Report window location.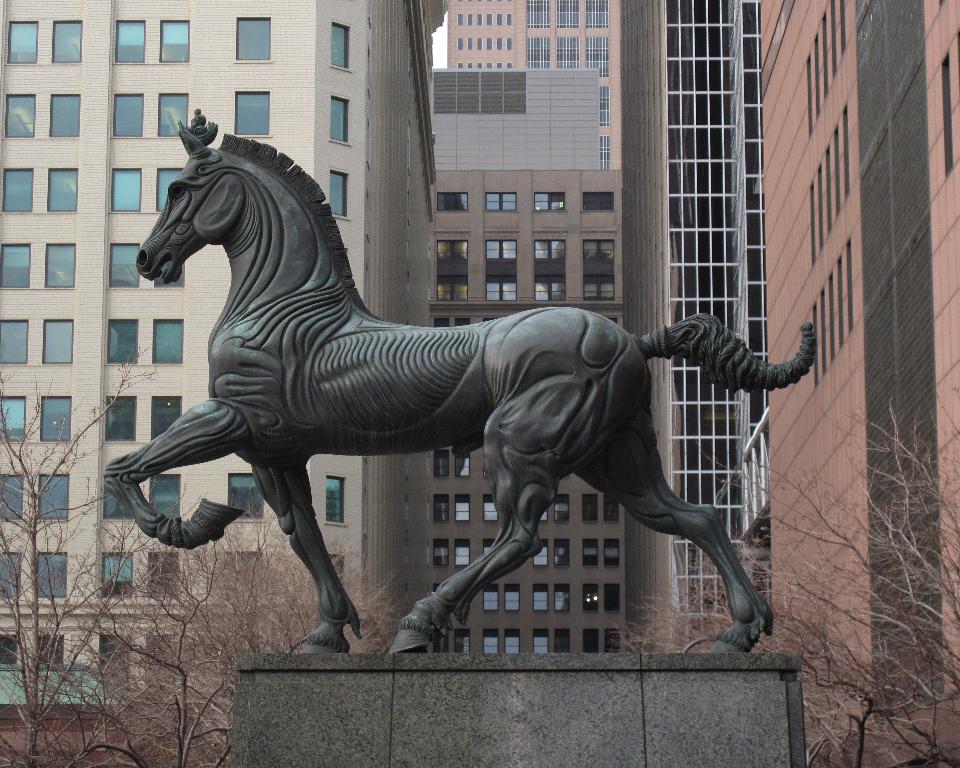
Report: 0,319,25,367.
